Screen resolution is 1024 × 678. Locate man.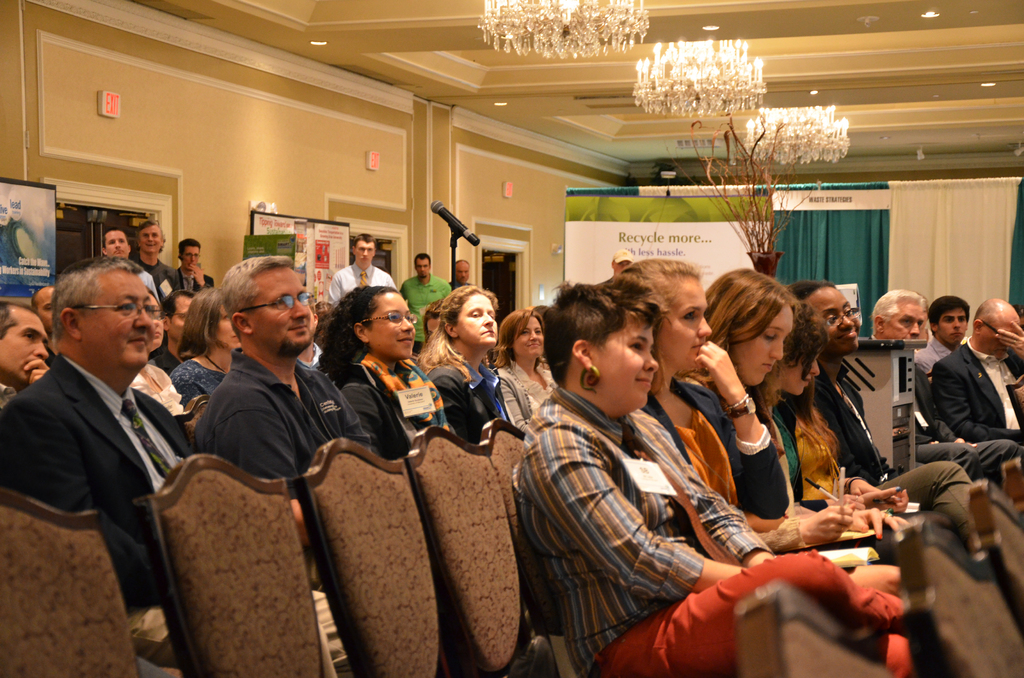
region(27, 285, 56, 361).
